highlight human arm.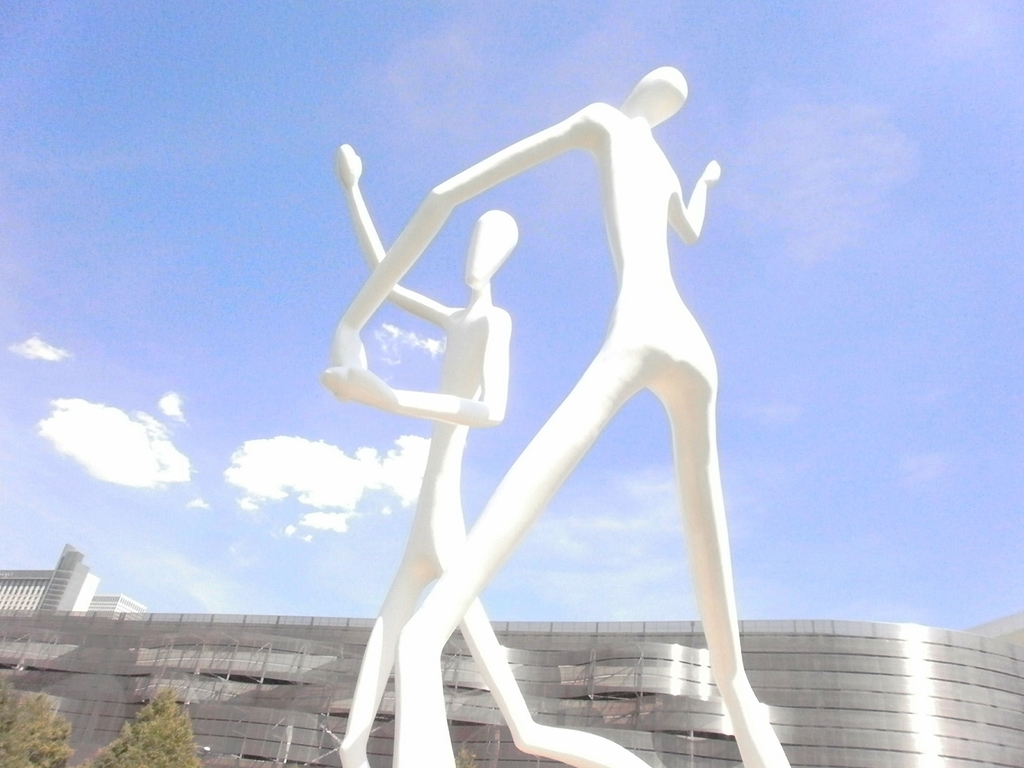
Highlighted region: (669,163,722,244).
